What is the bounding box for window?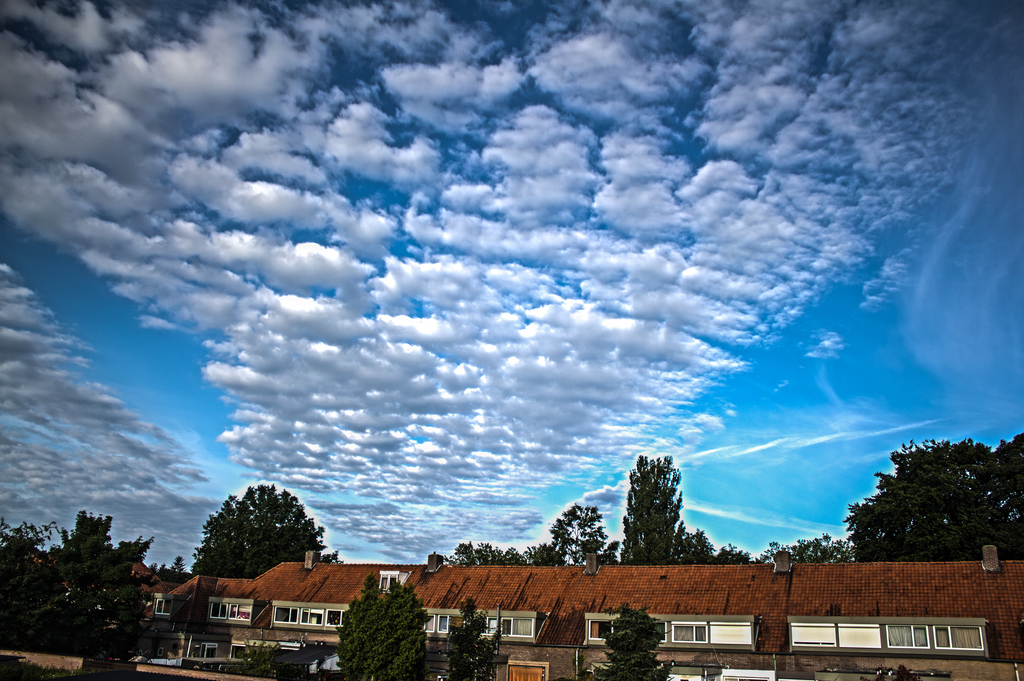
bbox=[420, 616, 469, 637].
